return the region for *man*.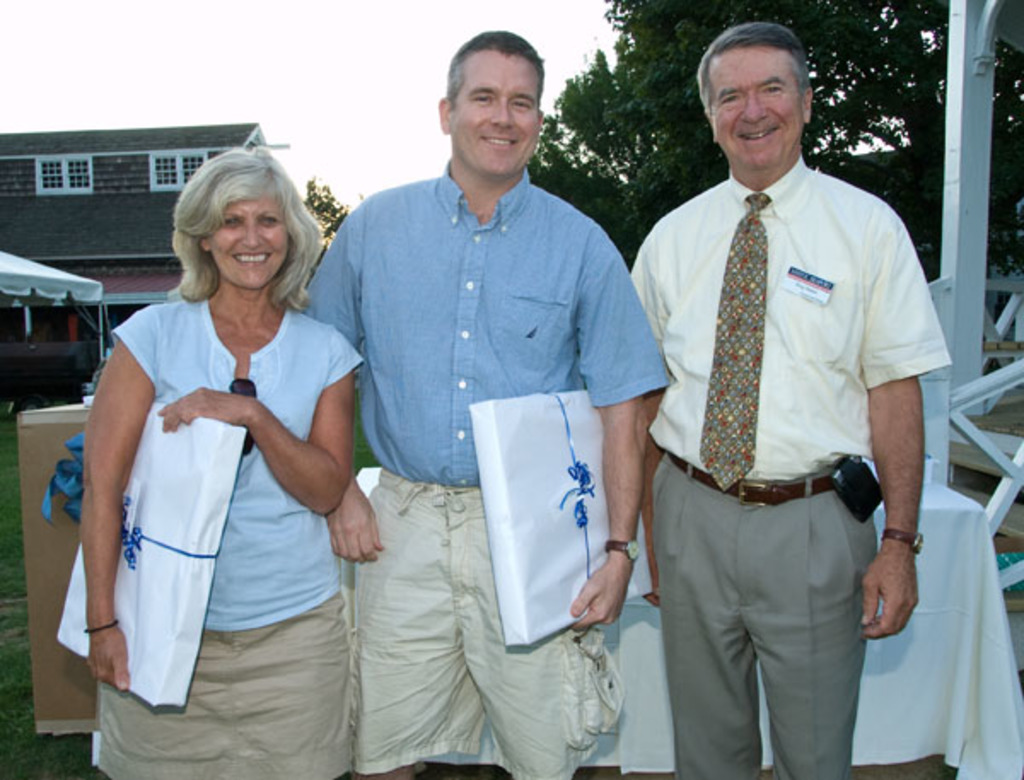
pyautogui.locateOnScreen(613, 0, 957, 779).
